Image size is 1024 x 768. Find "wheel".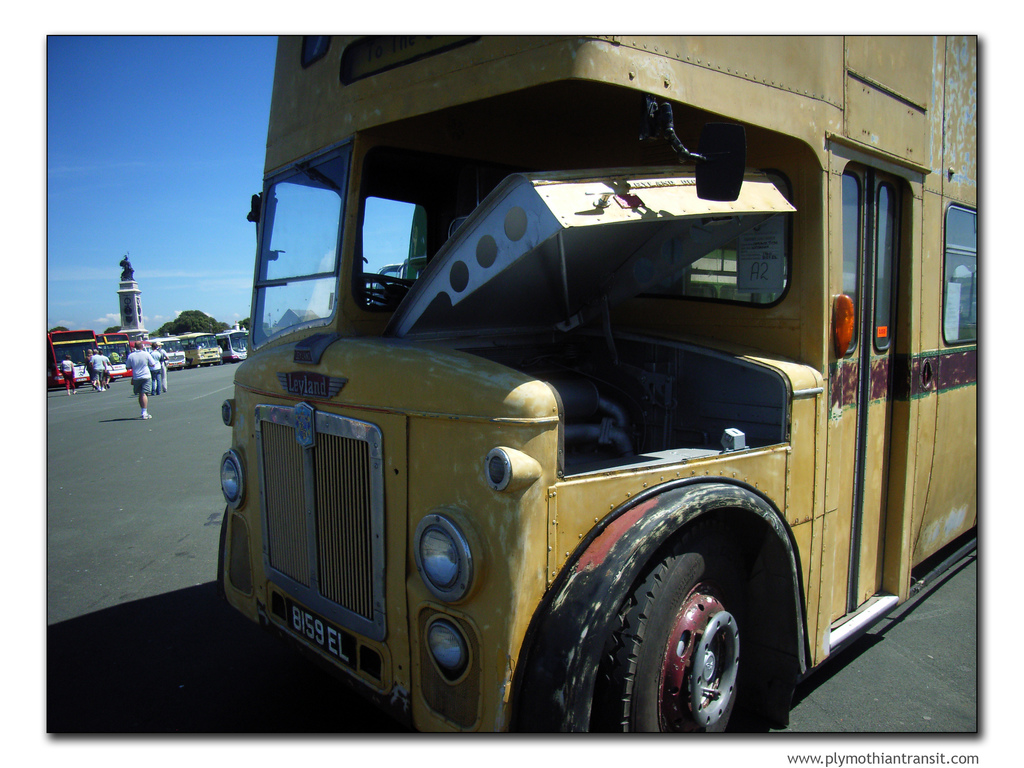
bbox=[206, 360, 211, 367].
